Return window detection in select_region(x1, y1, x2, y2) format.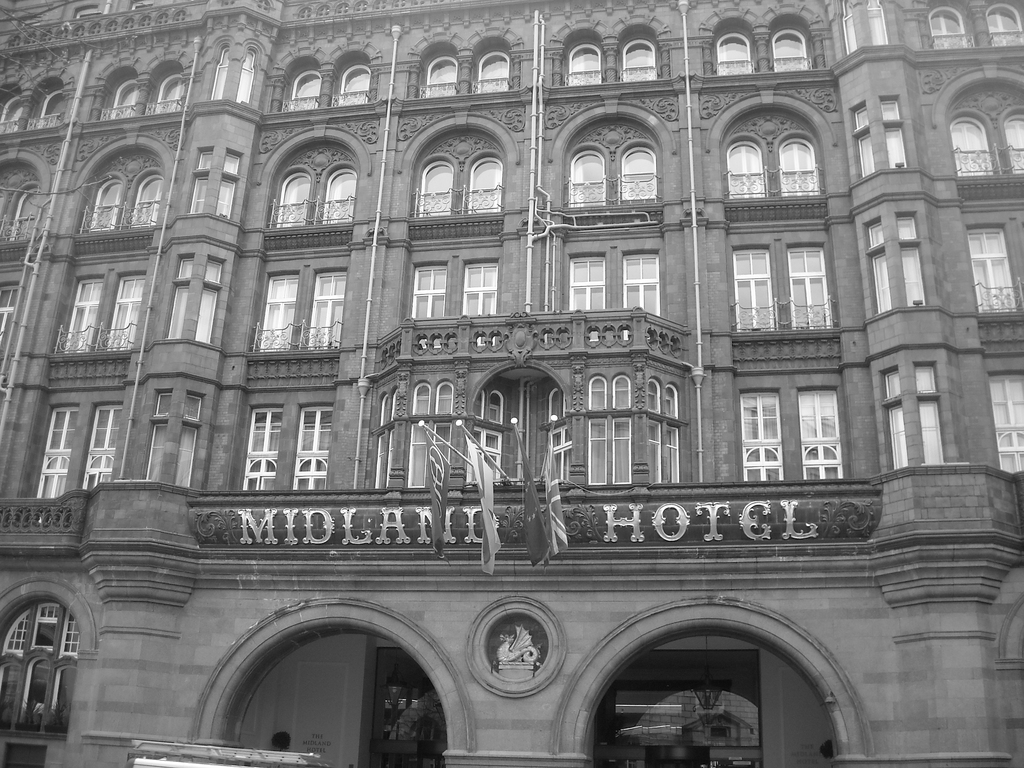
select_region(588, 371, 633, 488).
